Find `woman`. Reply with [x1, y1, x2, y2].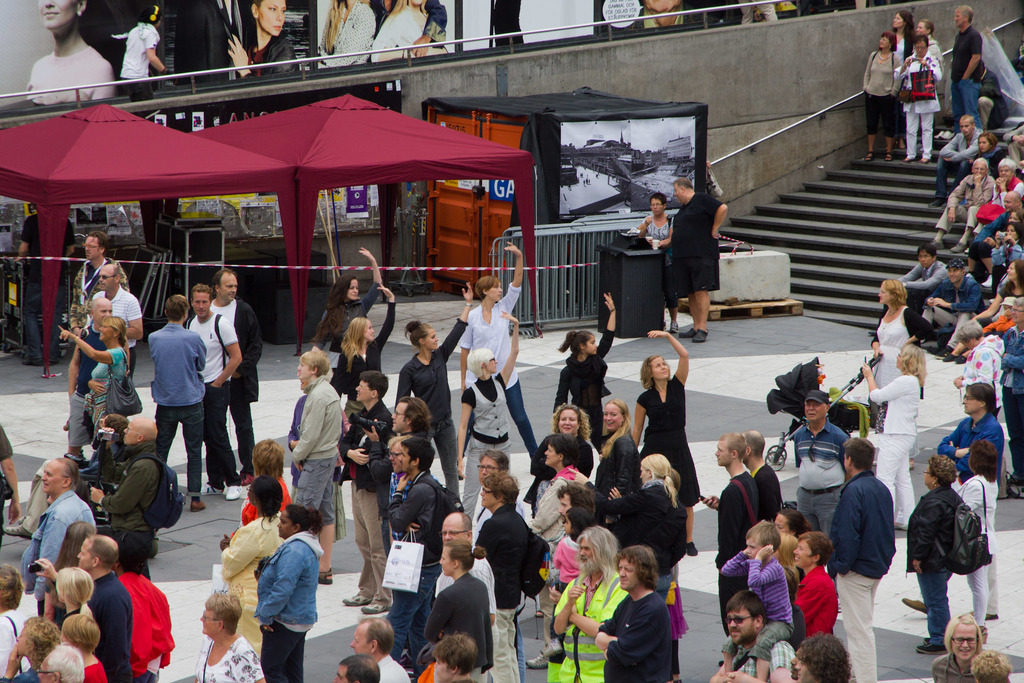
[984, 219, 1023, 299].
